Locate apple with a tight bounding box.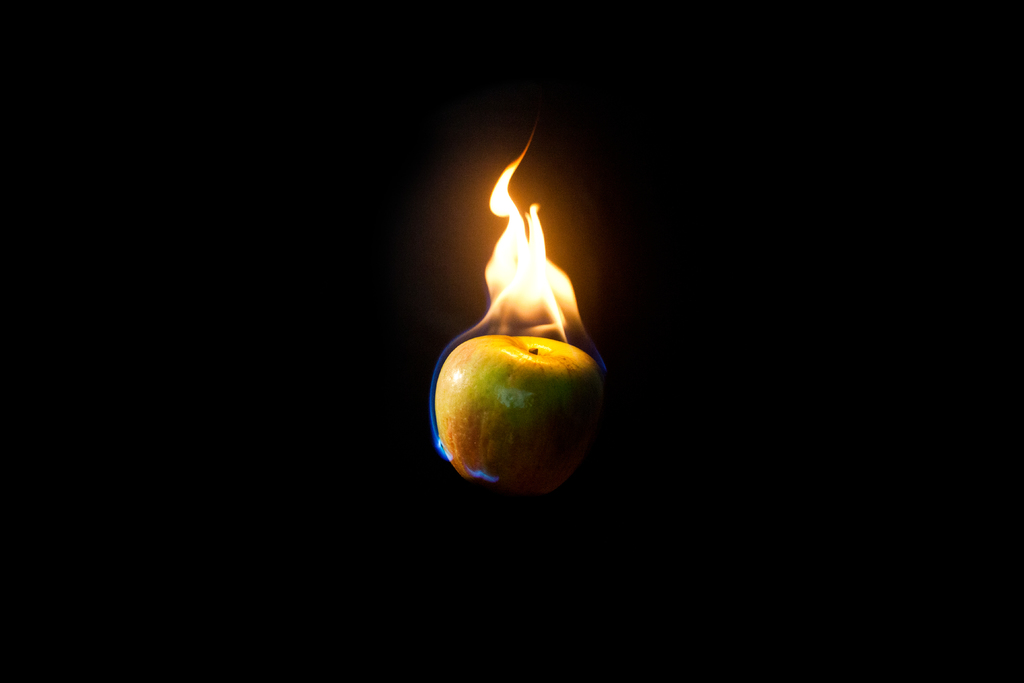
420, 293, 607, 494.
